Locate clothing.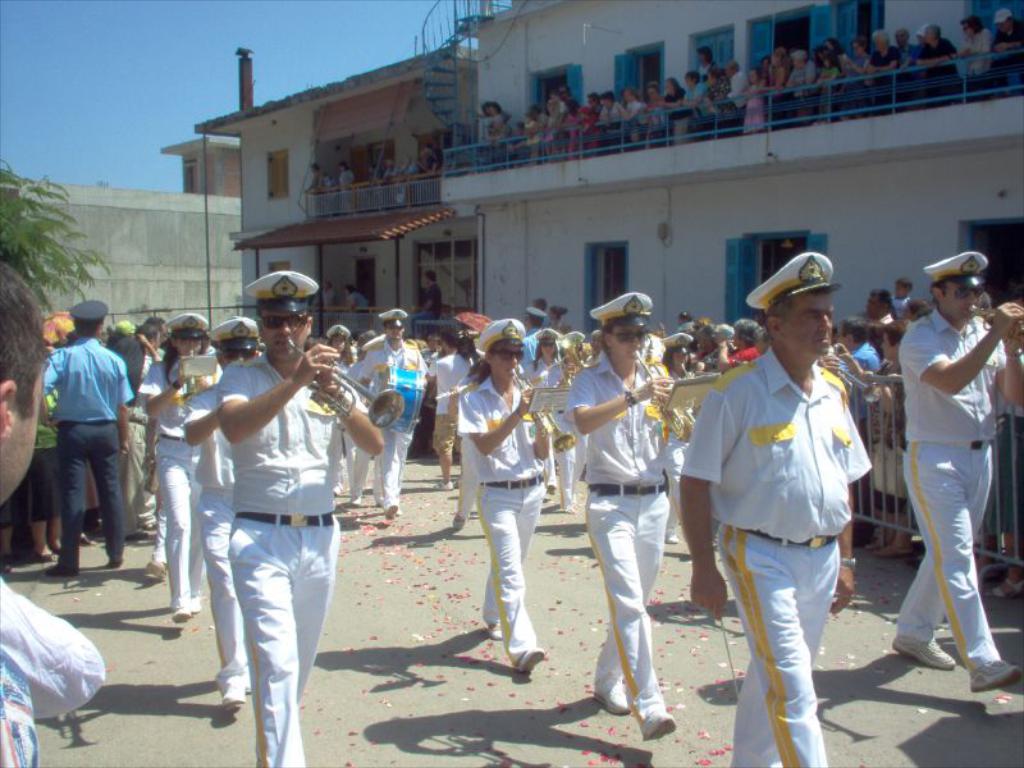
Bounding box: {"left": 351, "top": 296, "right": 383, "bottom": 314}.
